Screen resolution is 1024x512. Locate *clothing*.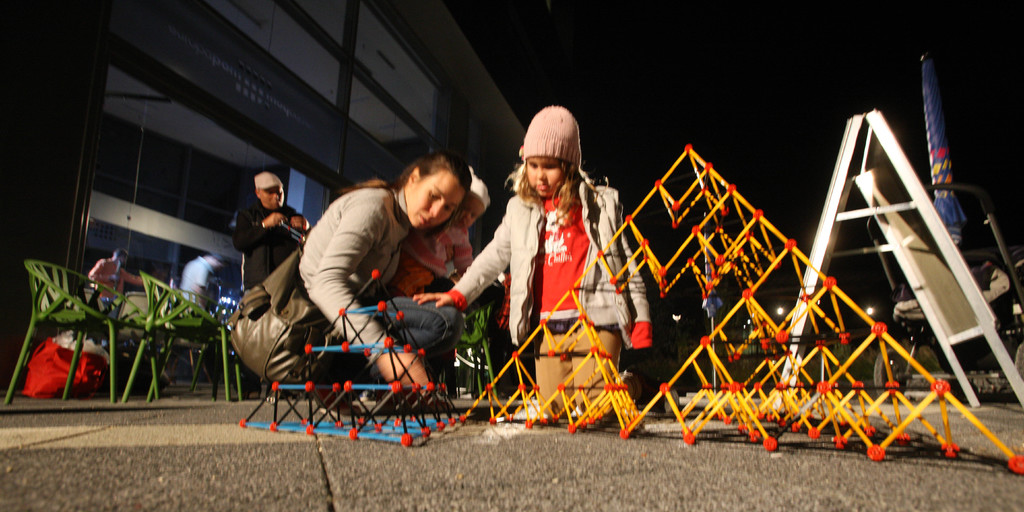
287, 188, 465, 392.
